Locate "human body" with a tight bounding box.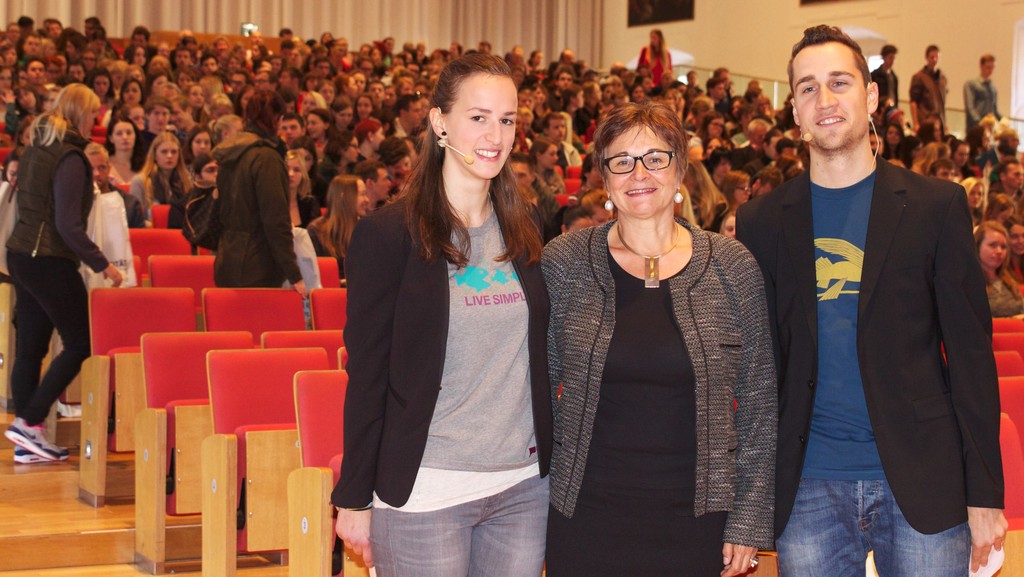
131/129/192/212.
